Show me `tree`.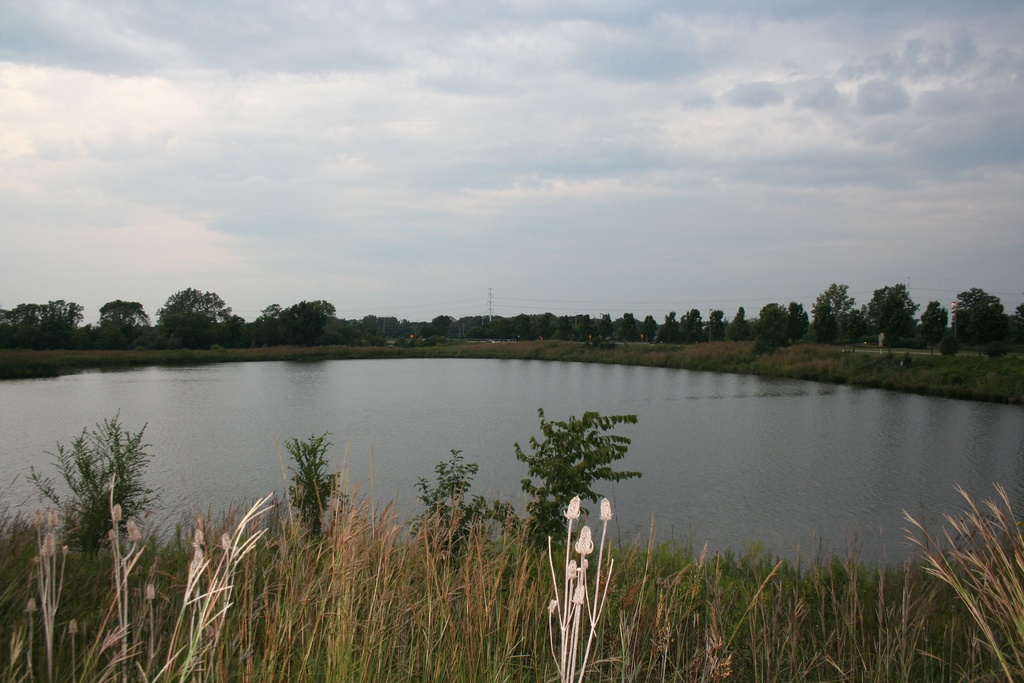
`tree` is here: crop(730, 305, 752, 339).
